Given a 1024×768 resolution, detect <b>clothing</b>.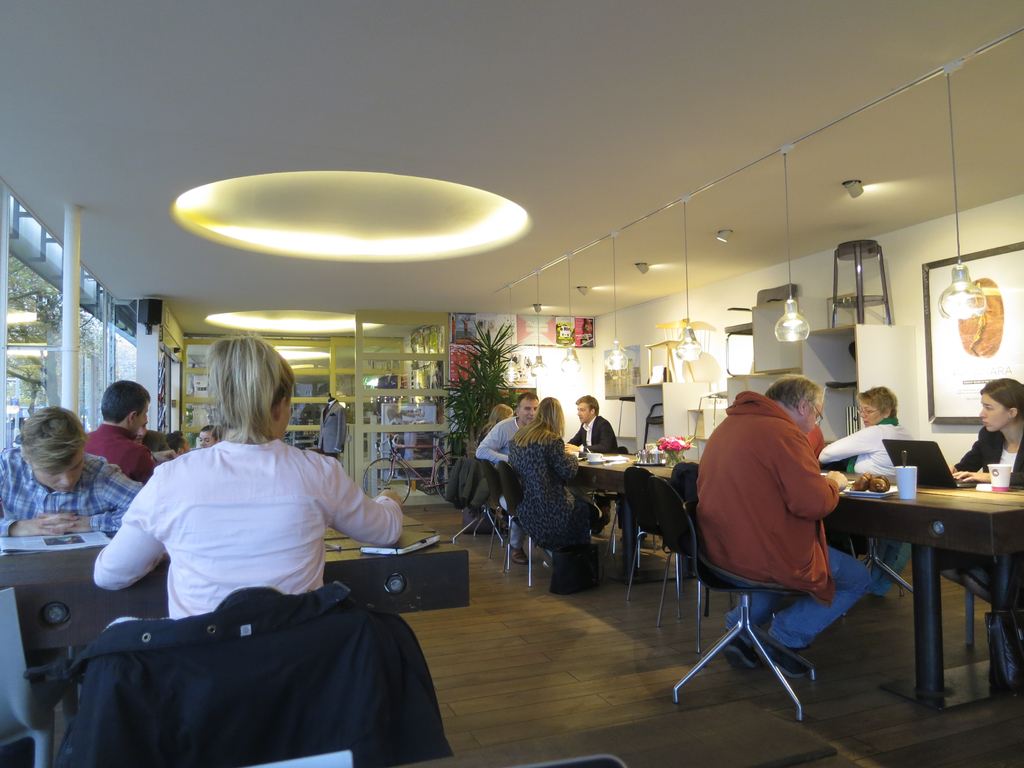
[left=20, top=579, right=455, bottom=767].
